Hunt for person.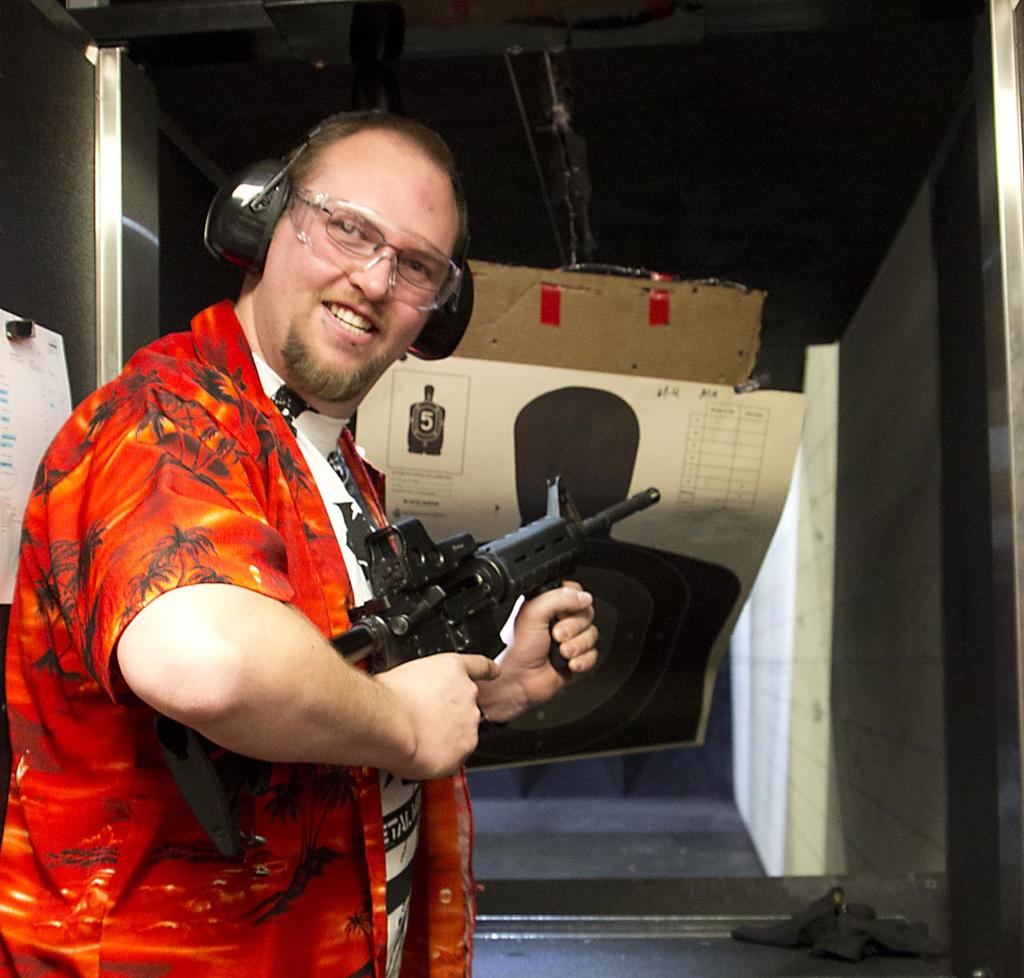
Hunted down at locate(0, 106, 599, 977).
